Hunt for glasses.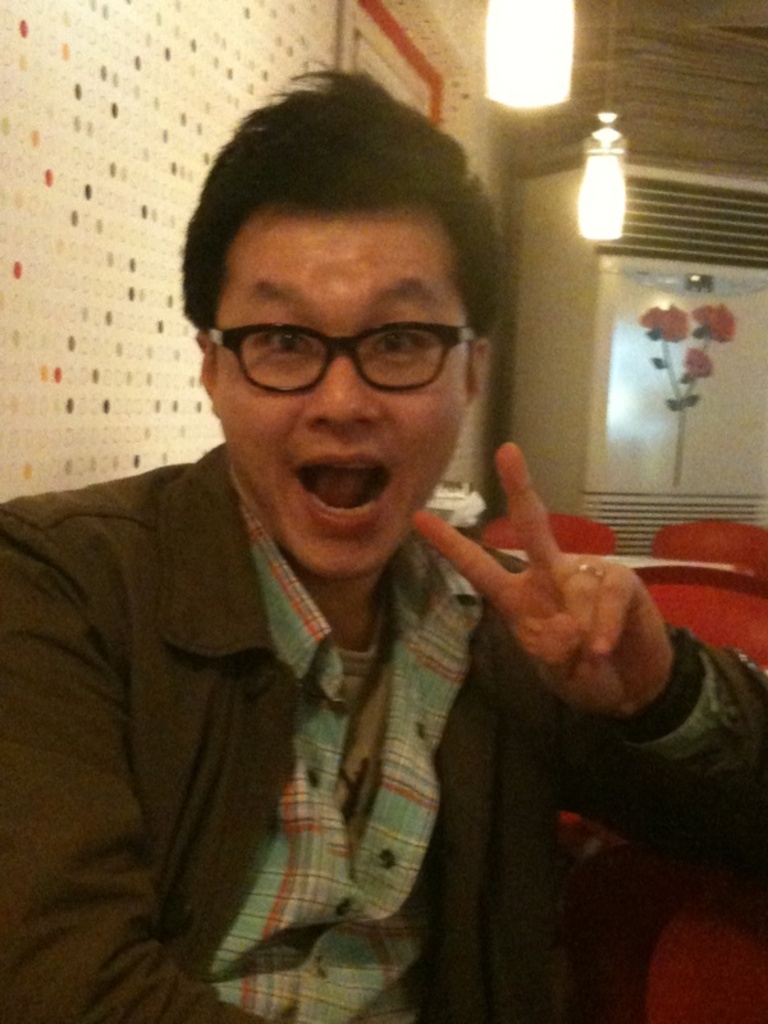
Hunted down at BBox(204, 320, 483, 396).
